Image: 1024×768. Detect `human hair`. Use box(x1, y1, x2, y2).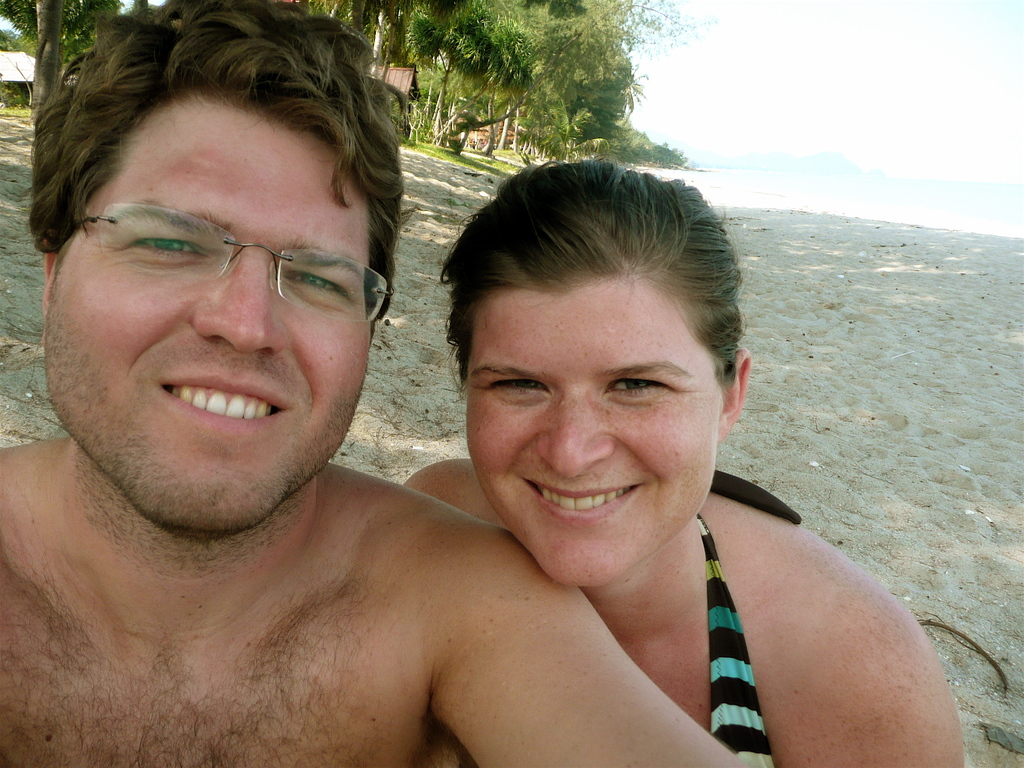
box(26, 4, 418, 397).
